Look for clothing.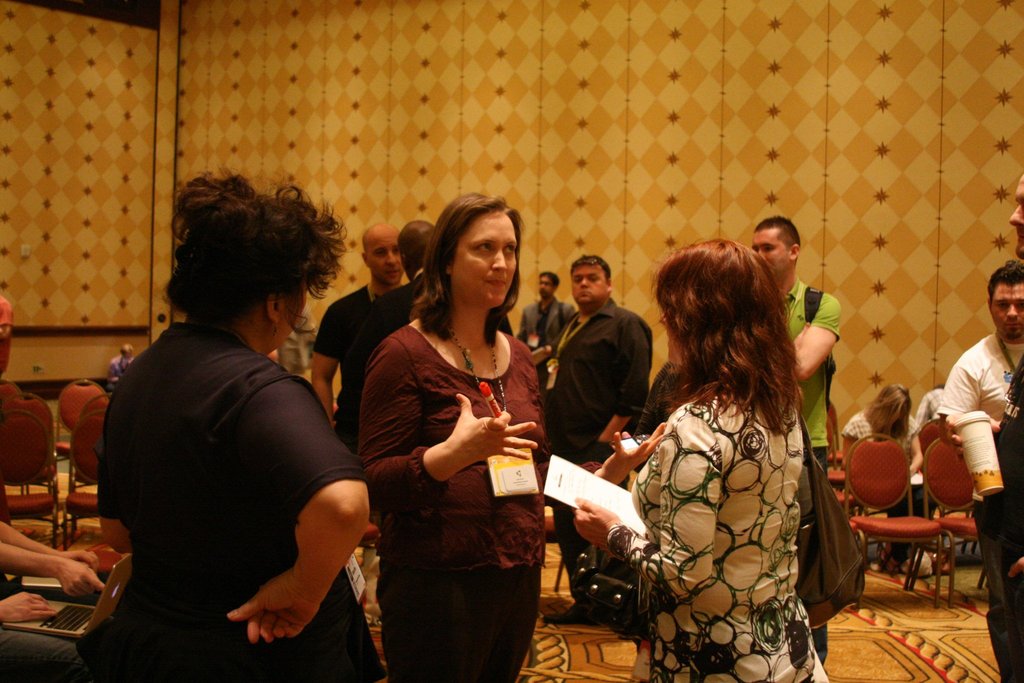
Found: (978,350,1023,682).
